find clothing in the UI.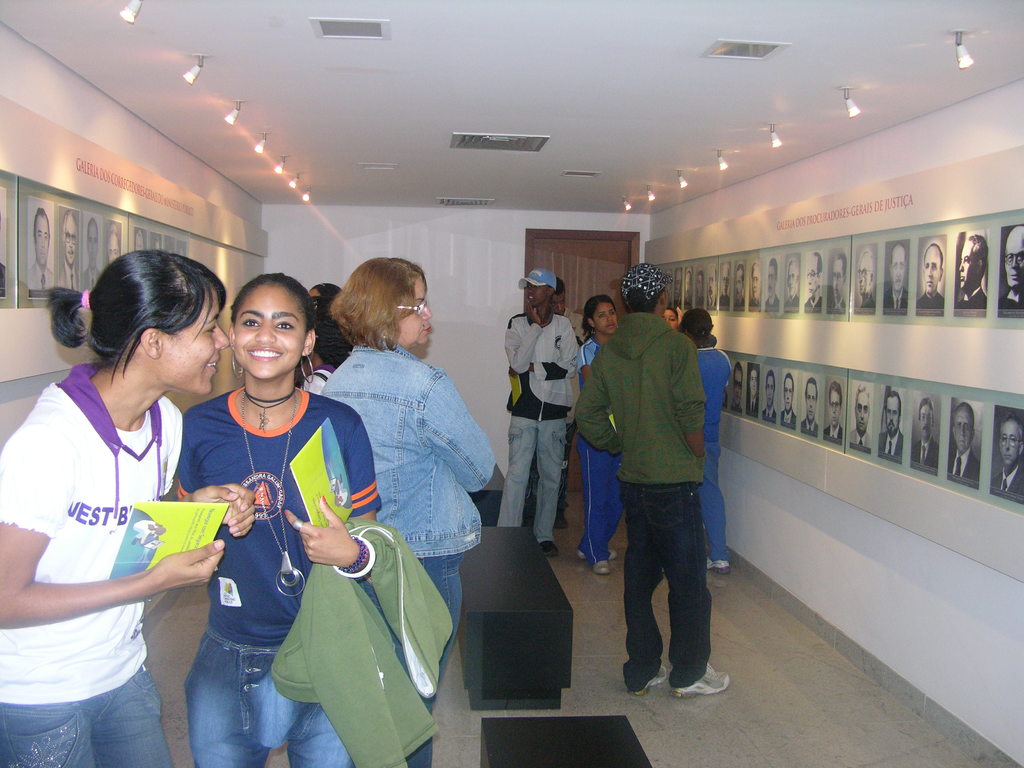
UI element at Rect(84, 270, 92, 291).
